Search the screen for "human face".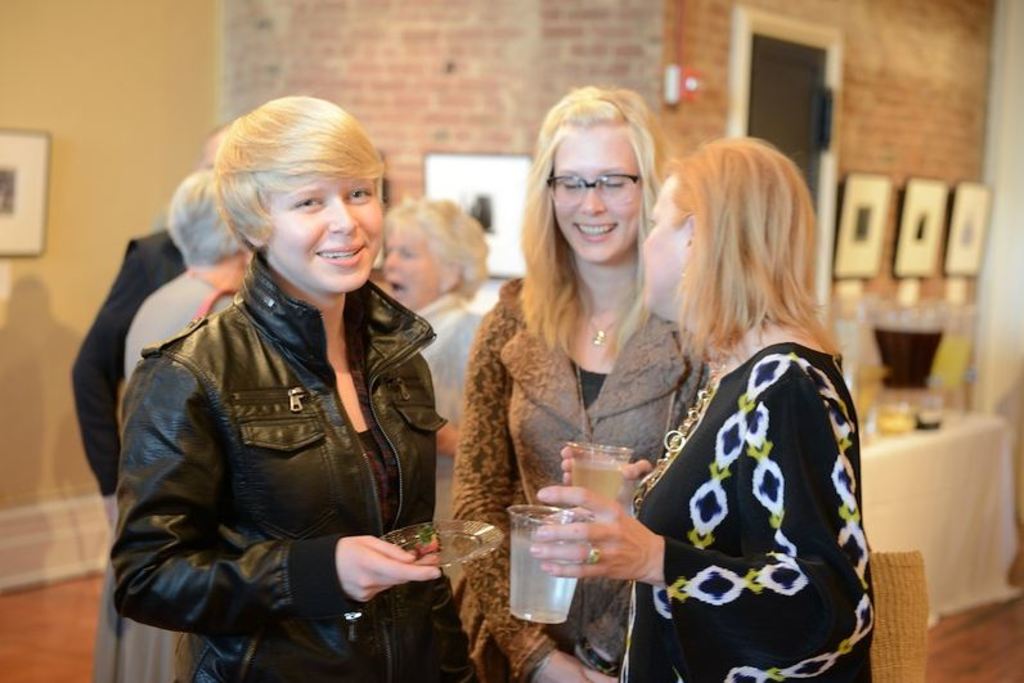
Found at (left=383, top=235, right=446, bottom=305).
